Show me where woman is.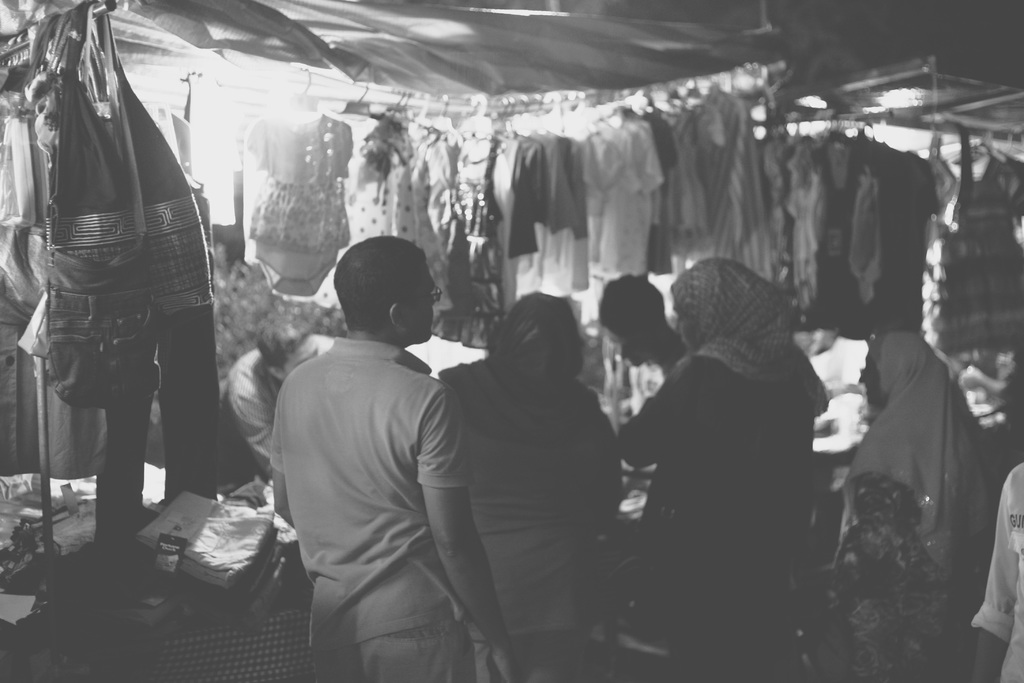
woman is at rect(438, 294, 628, 682).
